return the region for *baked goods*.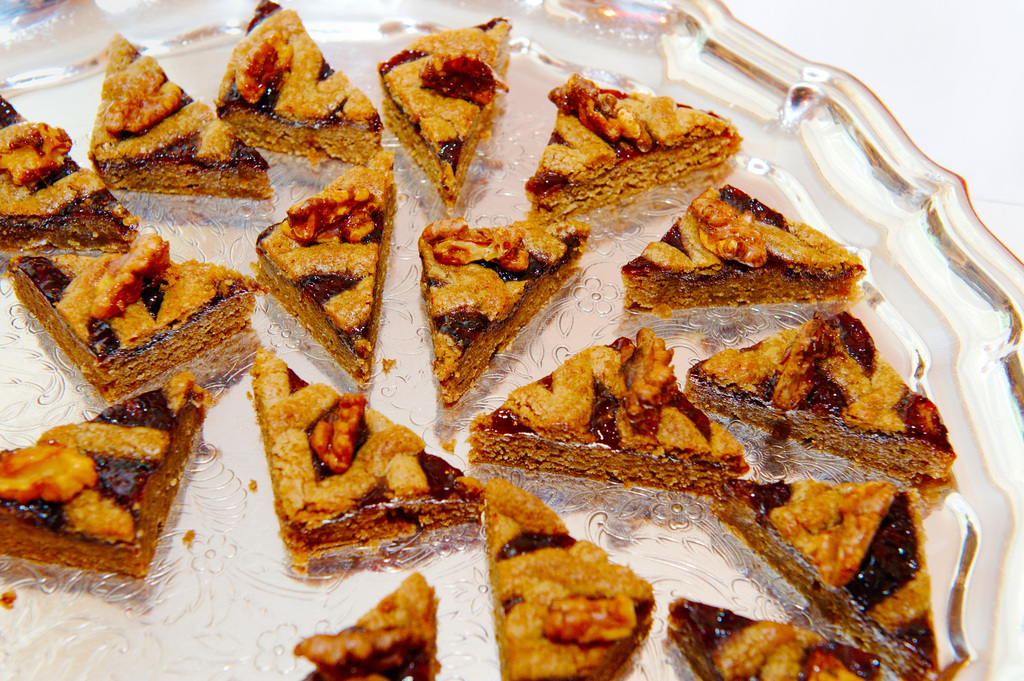
crop(246, 349, 489, 566).
